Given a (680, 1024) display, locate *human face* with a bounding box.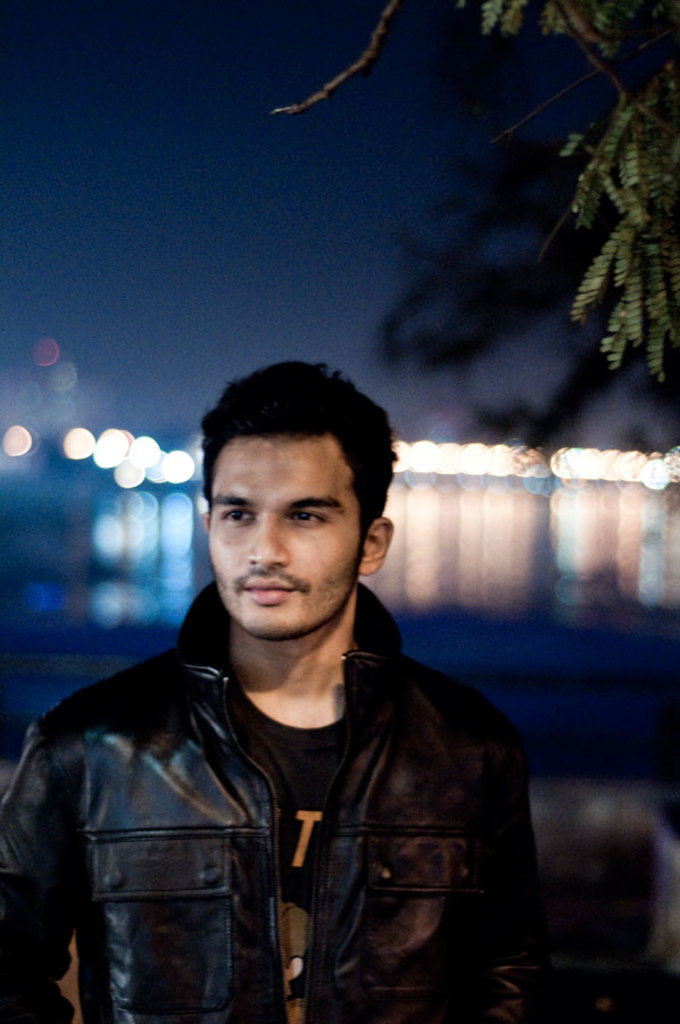
Located: 210 438 360 639.
